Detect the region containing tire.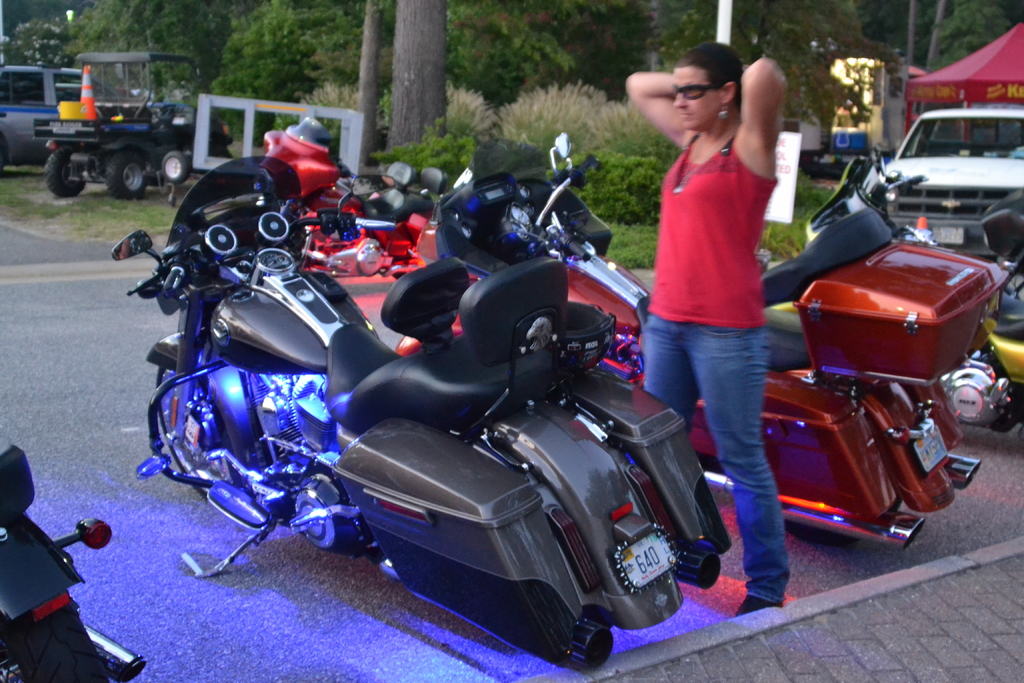
155:365:213:502.
